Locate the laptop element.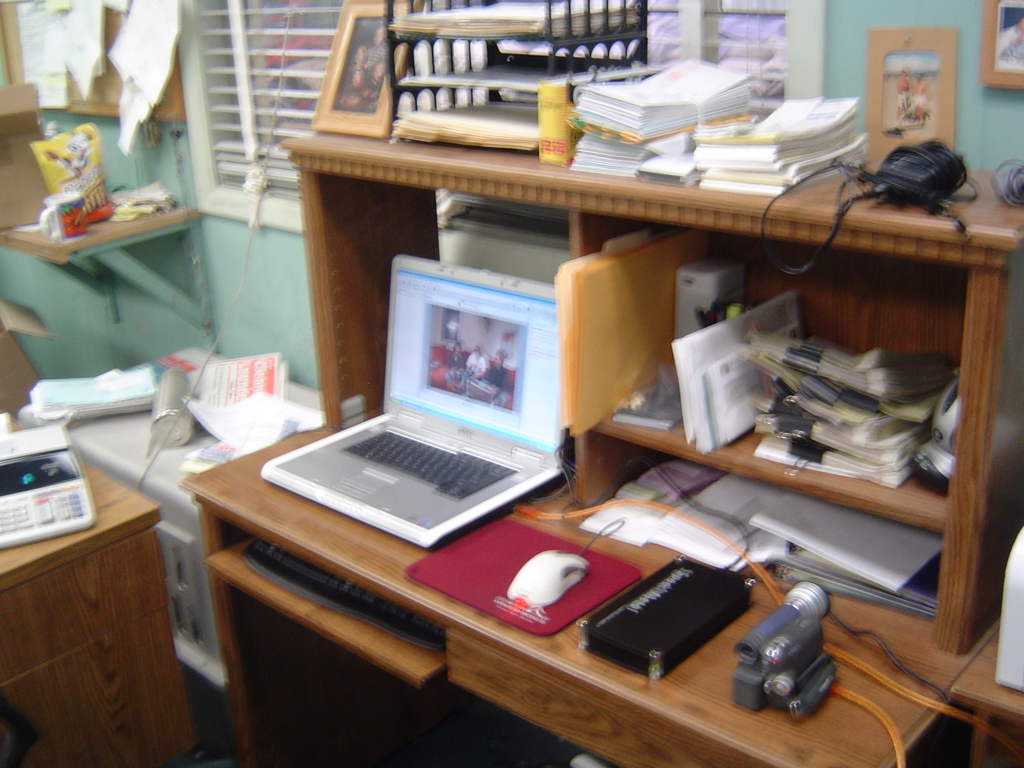
Element bbox: {"x1": 265, "y1": 244, "x2": 596, "y2": 566}.
